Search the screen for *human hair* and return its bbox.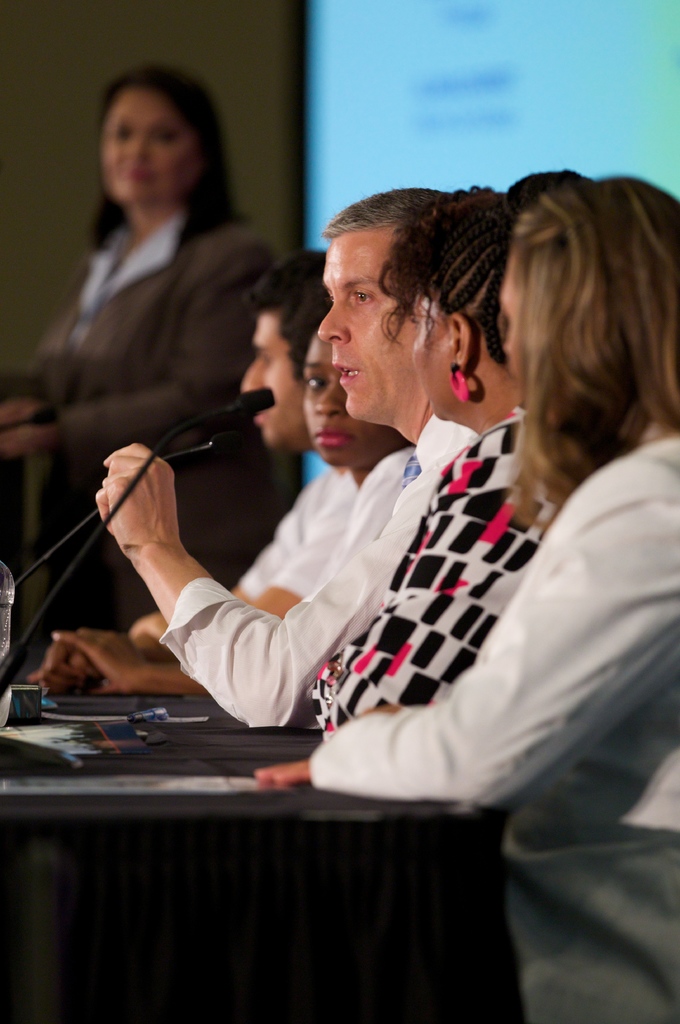
Found: rect(510, 175, 679, 506).
